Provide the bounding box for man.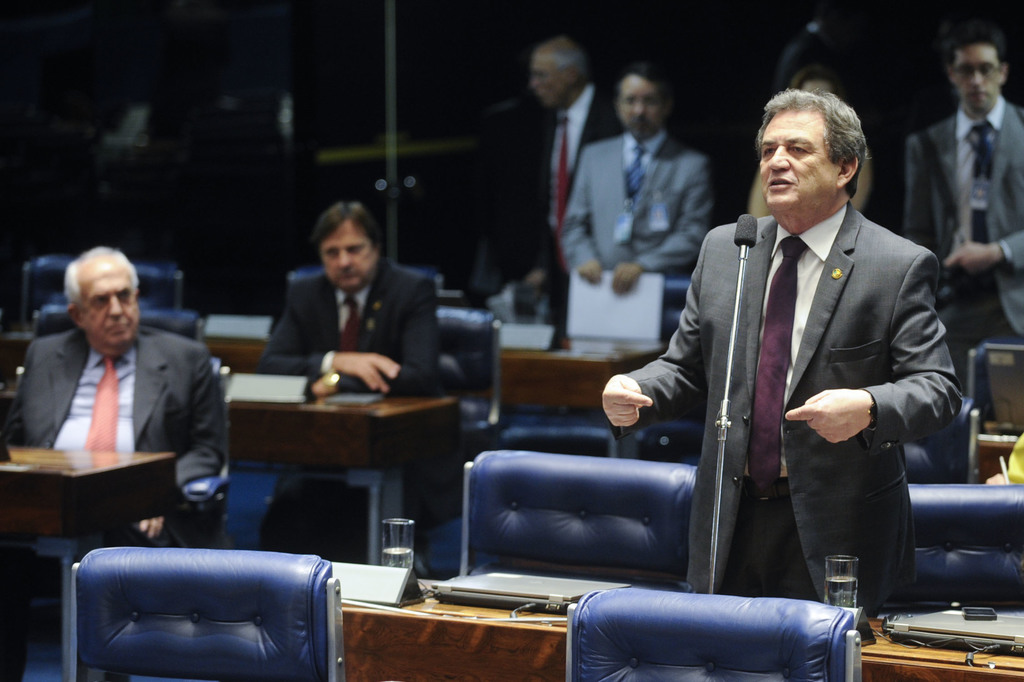
<bbox>550, 62, 719, 304</bbox>.
